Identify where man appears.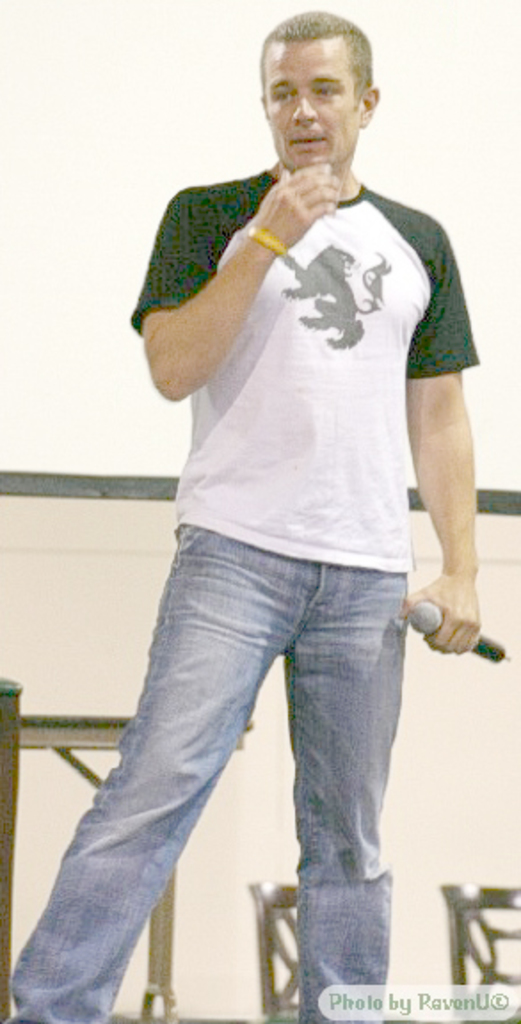
Appears at [11,11,484,1022].
